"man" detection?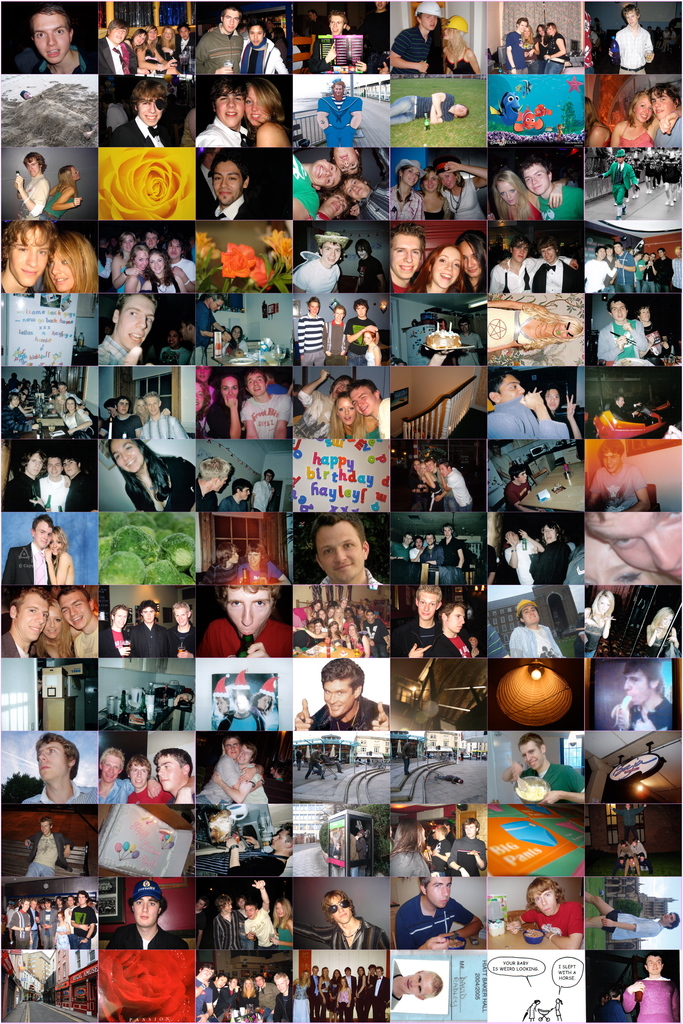
Rect(314, 513, 389, 584)
